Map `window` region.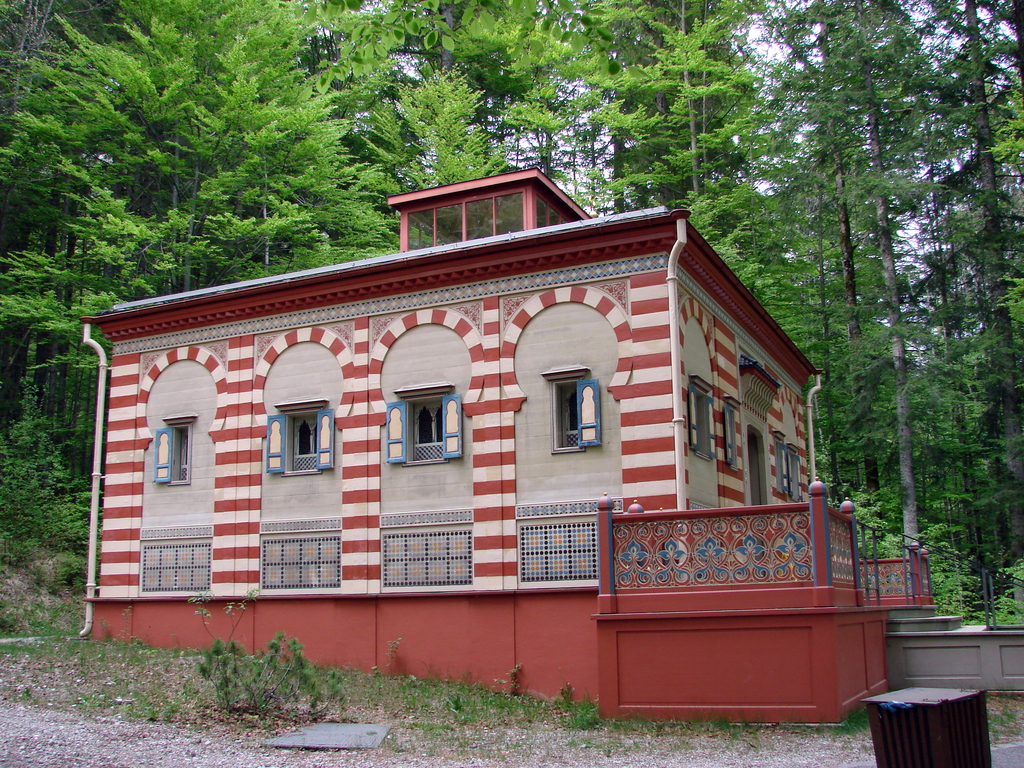
Mapped to pyautogui.locateOnScreen(717, 389, 737, 471).
